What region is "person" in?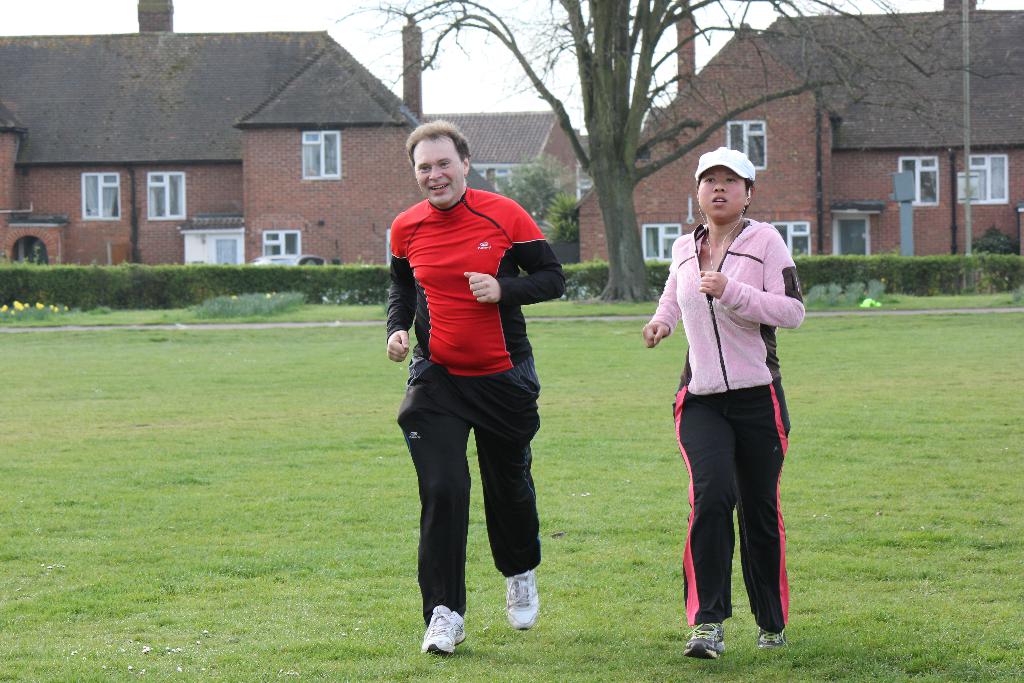
bbox=(641, 147, 808, 661).
